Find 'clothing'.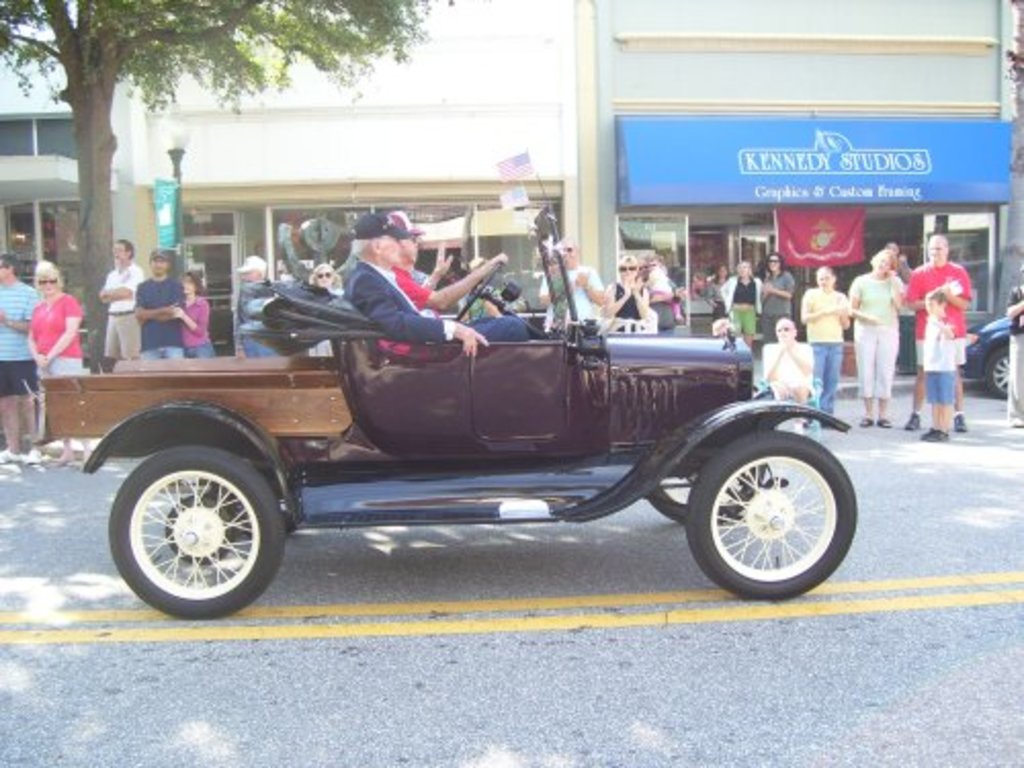
pyautogui.locateOnScreen(723, 276, 764, 338).
